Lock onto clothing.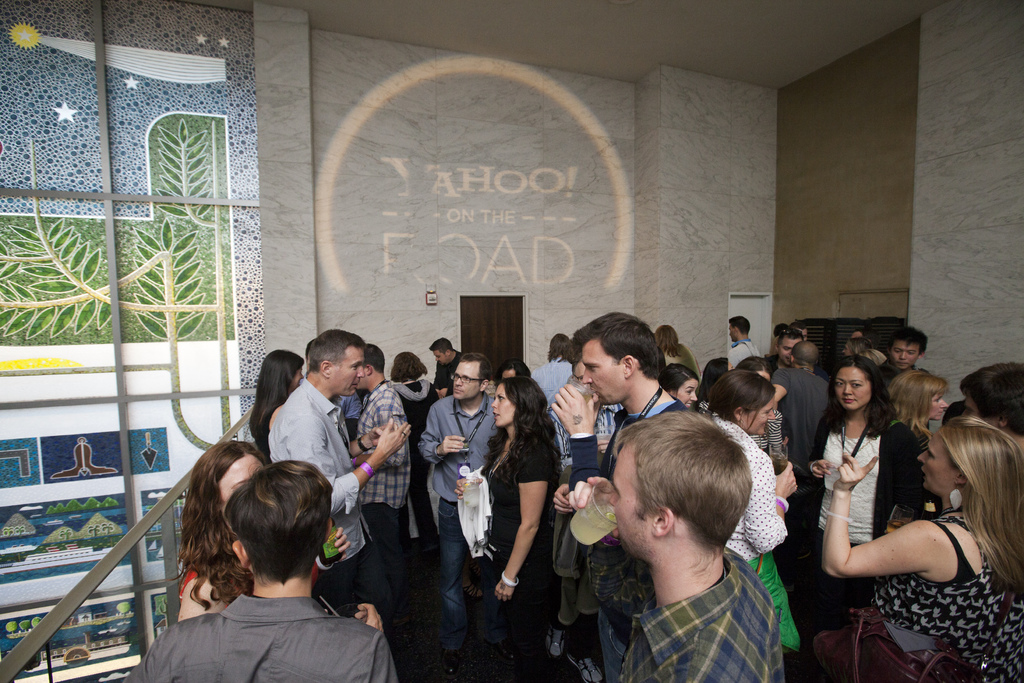
Locked: locate(565, 388, 682, 508).
